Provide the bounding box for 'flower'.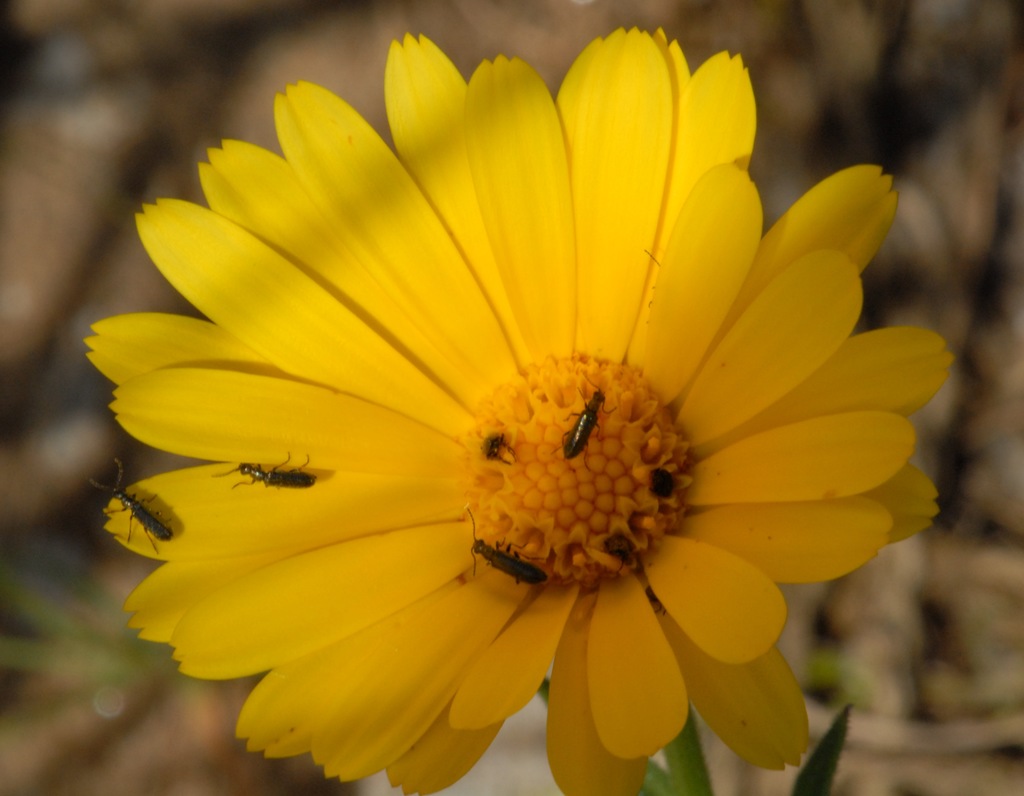
112, 59, 940, 784.
